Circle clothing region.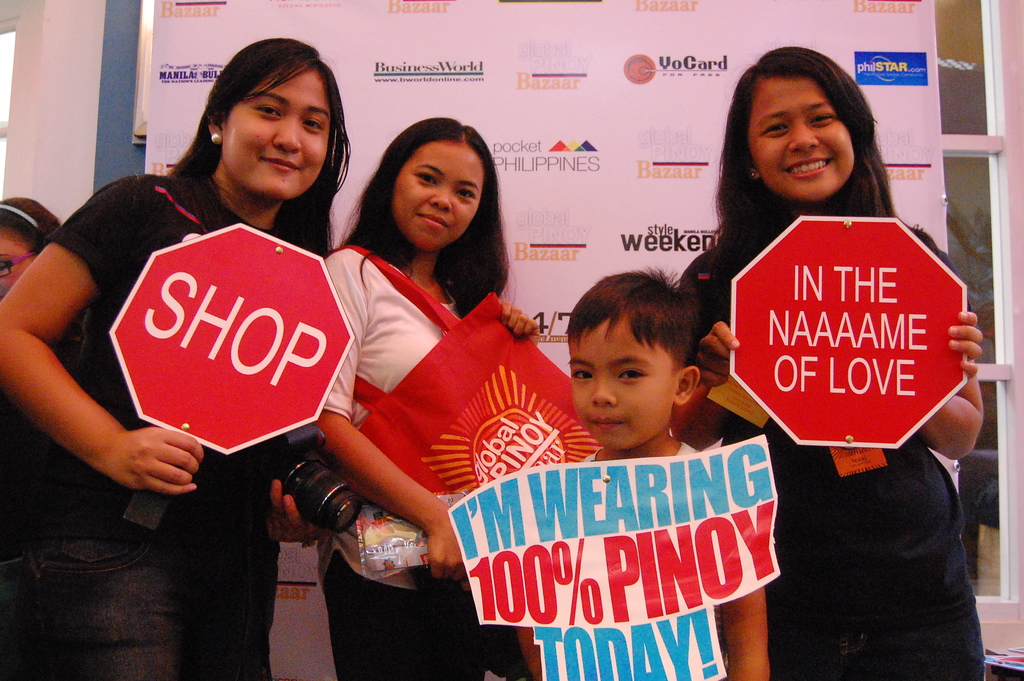
Region: region(700, 150, 980, 587).
